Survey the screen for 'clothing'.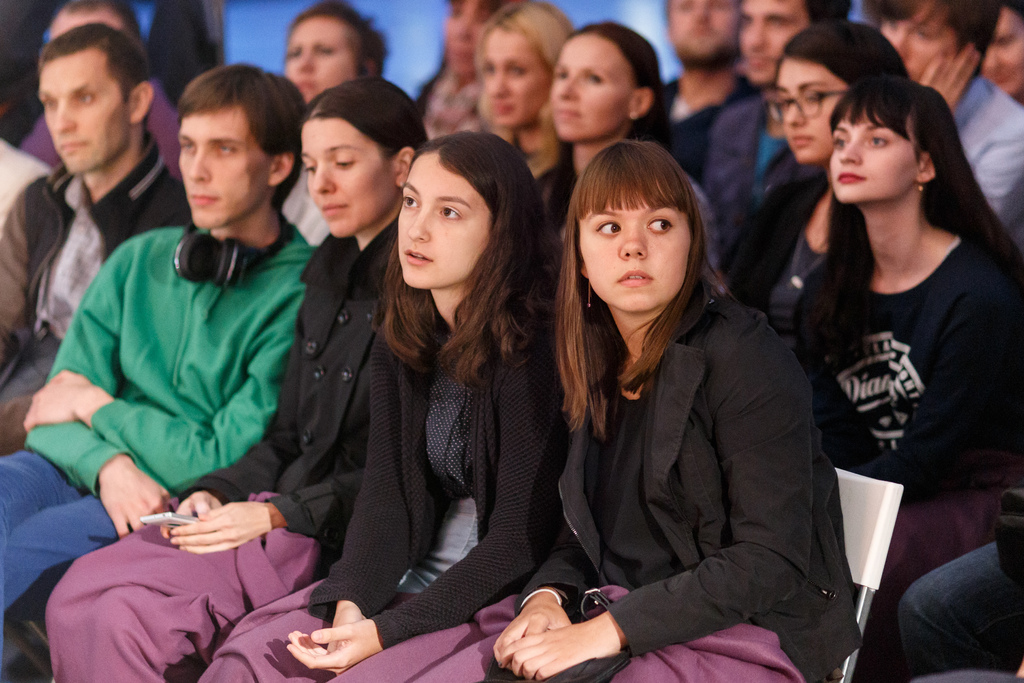
Survey found: (x1=0, y1=138, x2=44, y2=231).
